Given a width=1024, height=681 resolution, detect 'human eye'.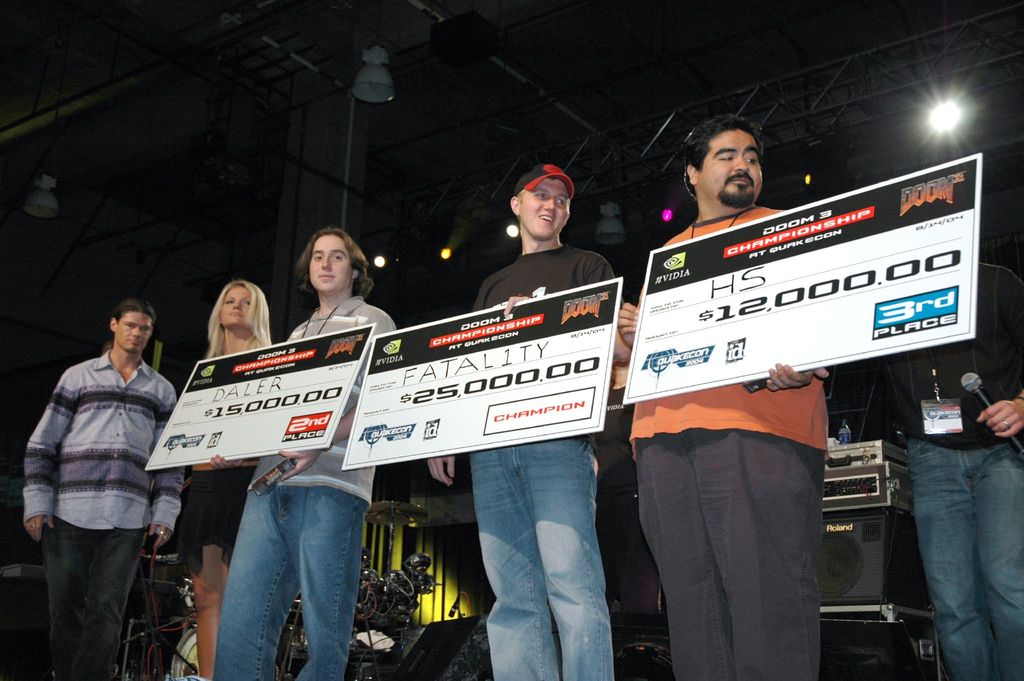
(311,253,324,263).
